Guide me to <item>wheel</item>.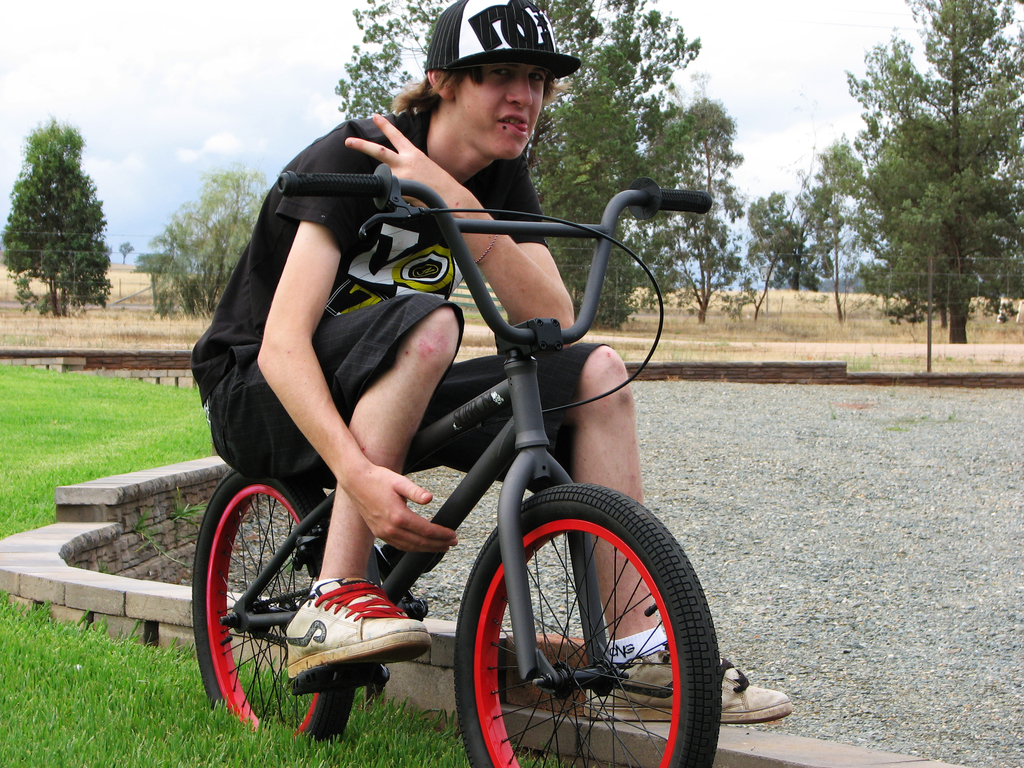
Guidance: (left=451, top=474, right=725, bottom=767).
